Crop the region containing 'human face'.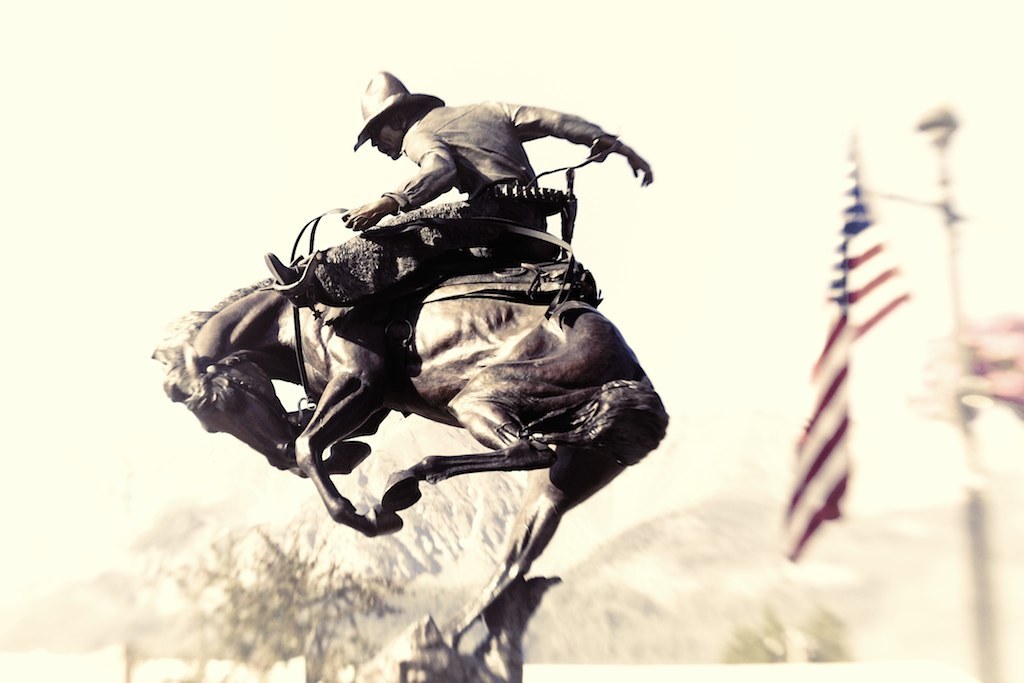
Crop region: select_region(365, 118, 406, 161).
